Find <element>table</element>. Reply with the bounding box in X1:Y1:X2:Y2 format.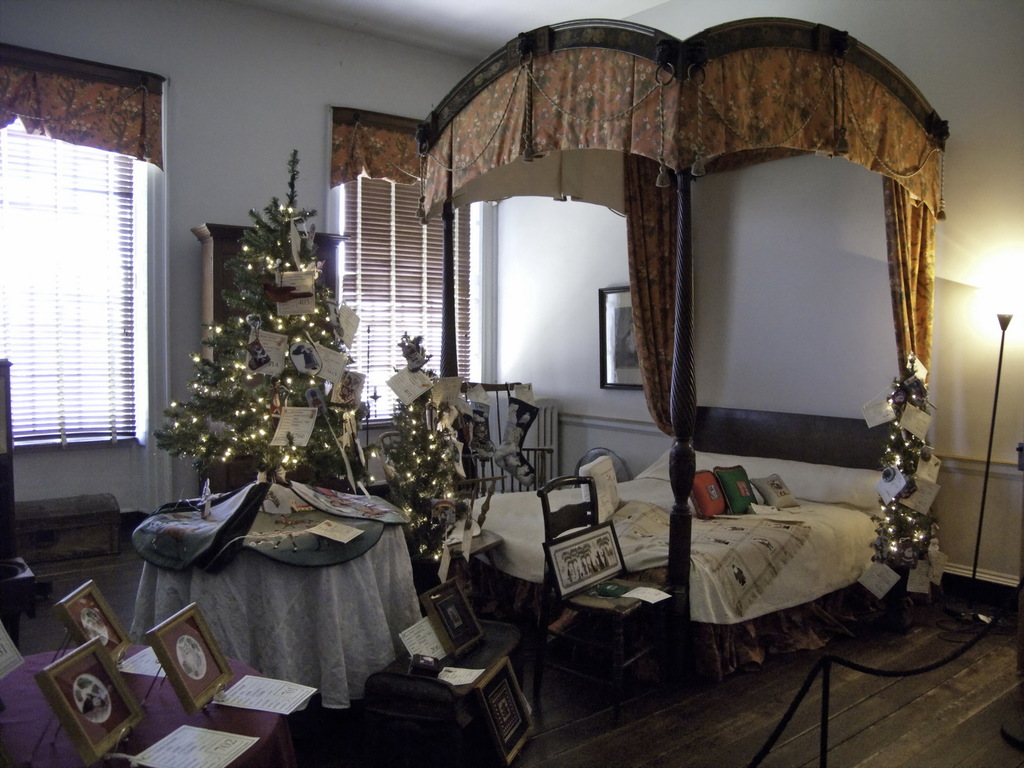
180:483:420:736.
